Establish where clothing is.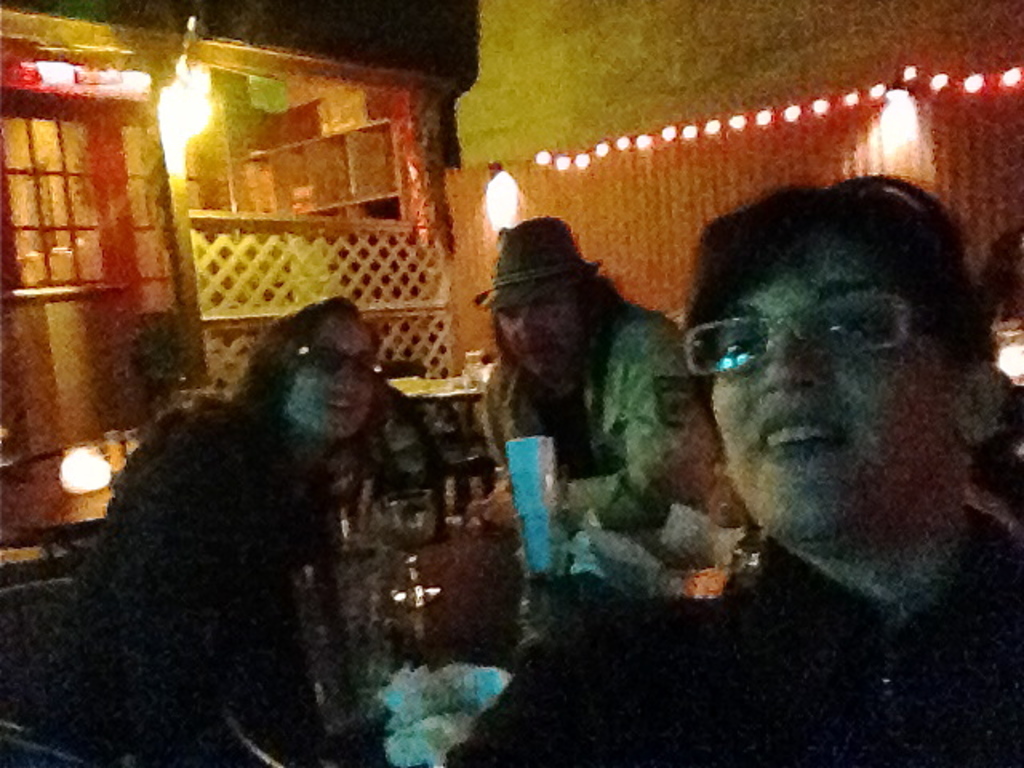
Established at 442/504/1022/766.
